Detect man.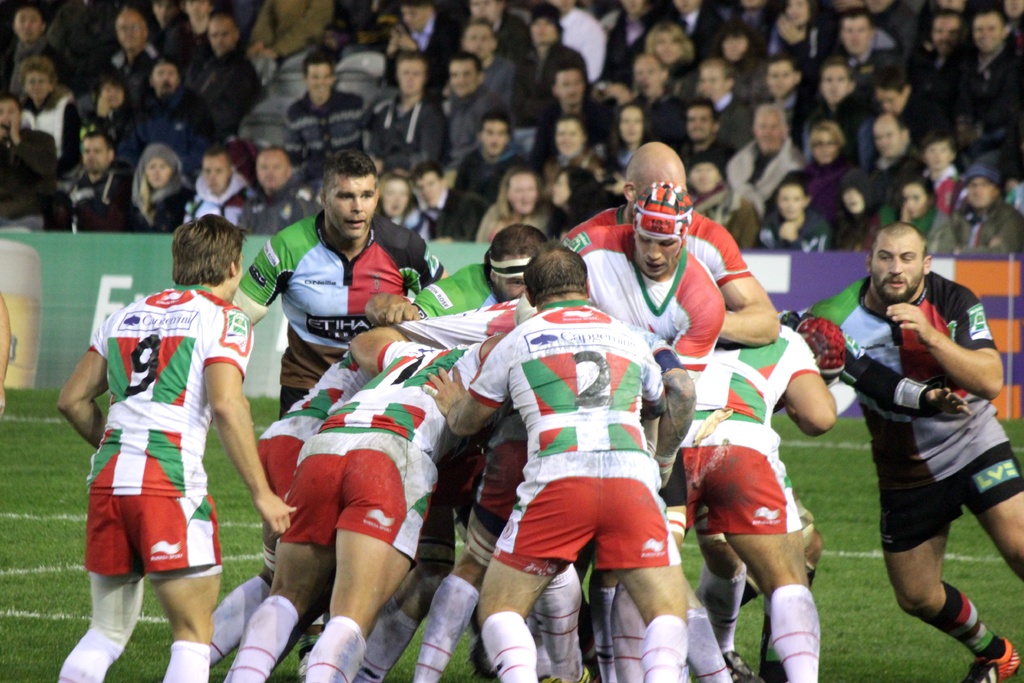
Detected at <region>449, 111, 516, 201</region>.
